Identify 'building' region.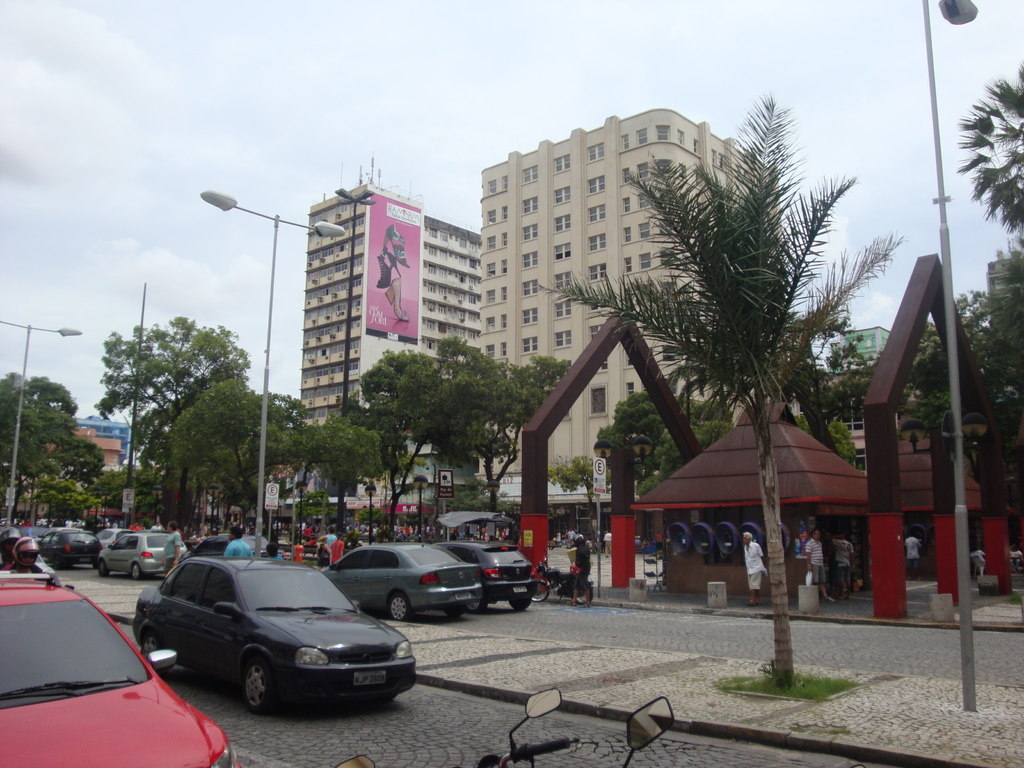
Region: 46 430 118 472.
